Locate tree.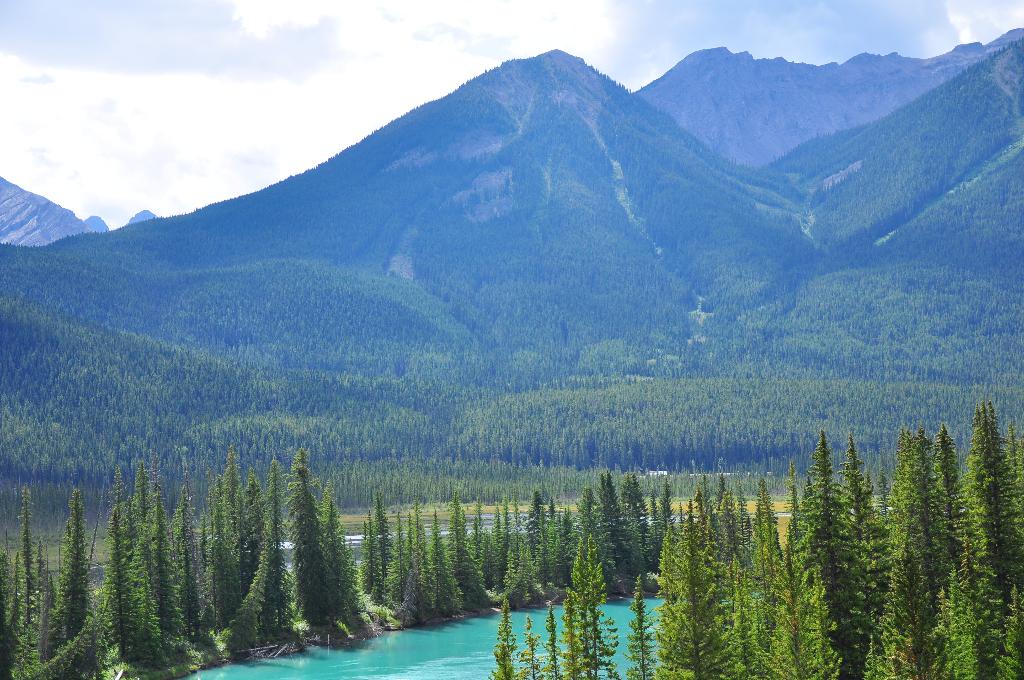
Bounding box: detection(656, 502, 711, 679).
